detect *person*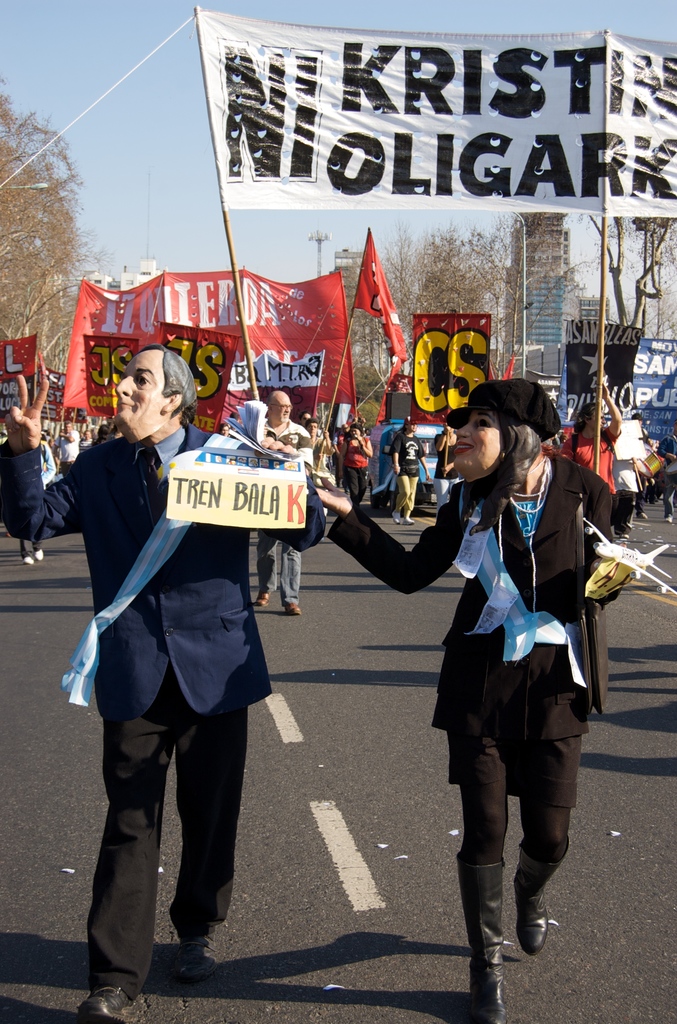
[553,371,619,492]
